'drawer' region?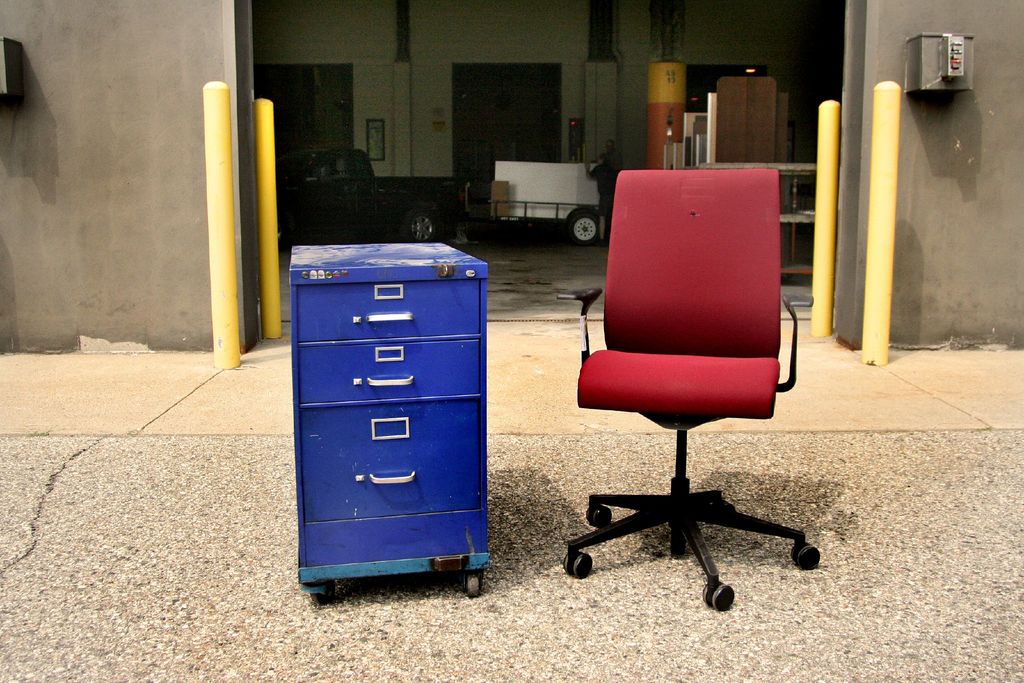
locate(298, 280, 479, 343)
